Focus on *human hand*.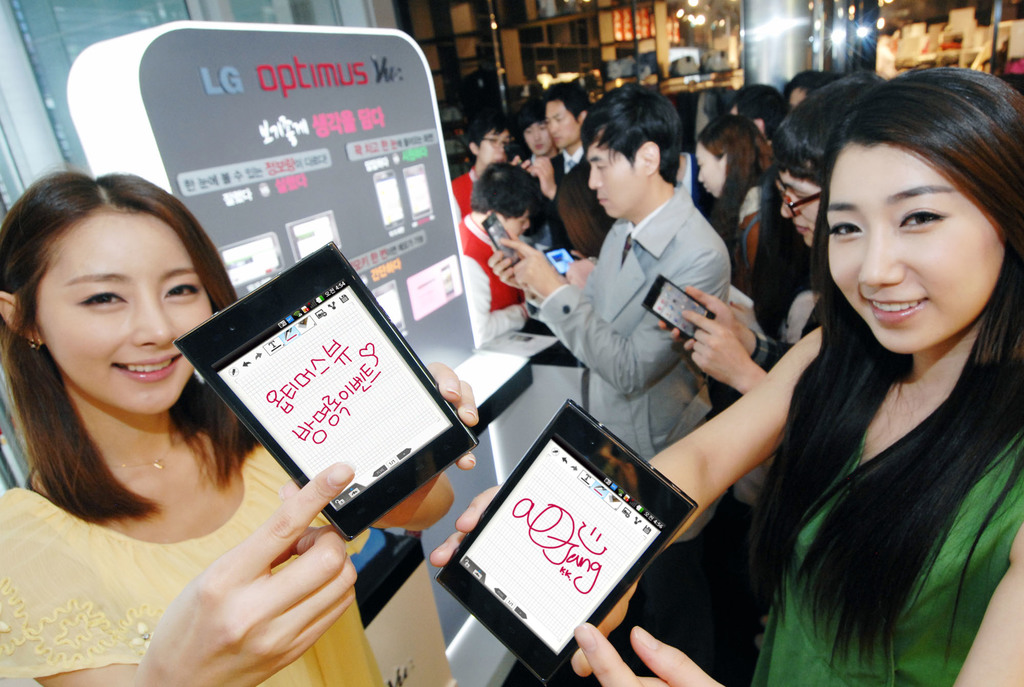
Focused at {"left": 570, "top": 619, "right": 725, "bottom": 686}.
